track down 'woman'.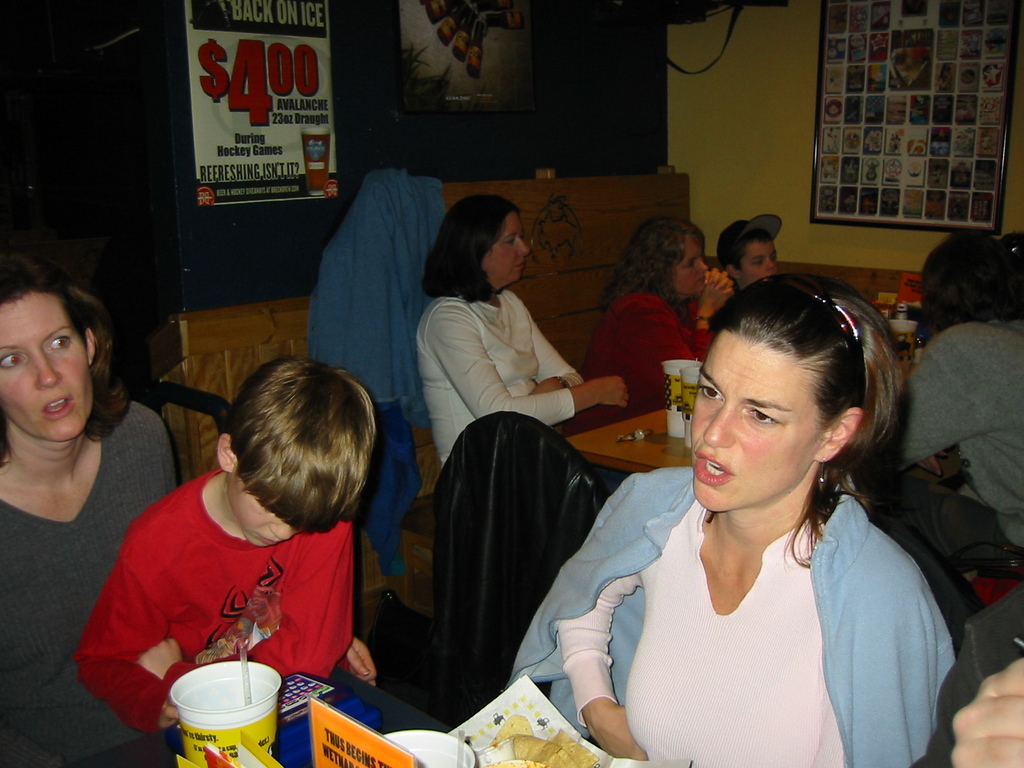
Tracked to 412:192:628:467.
